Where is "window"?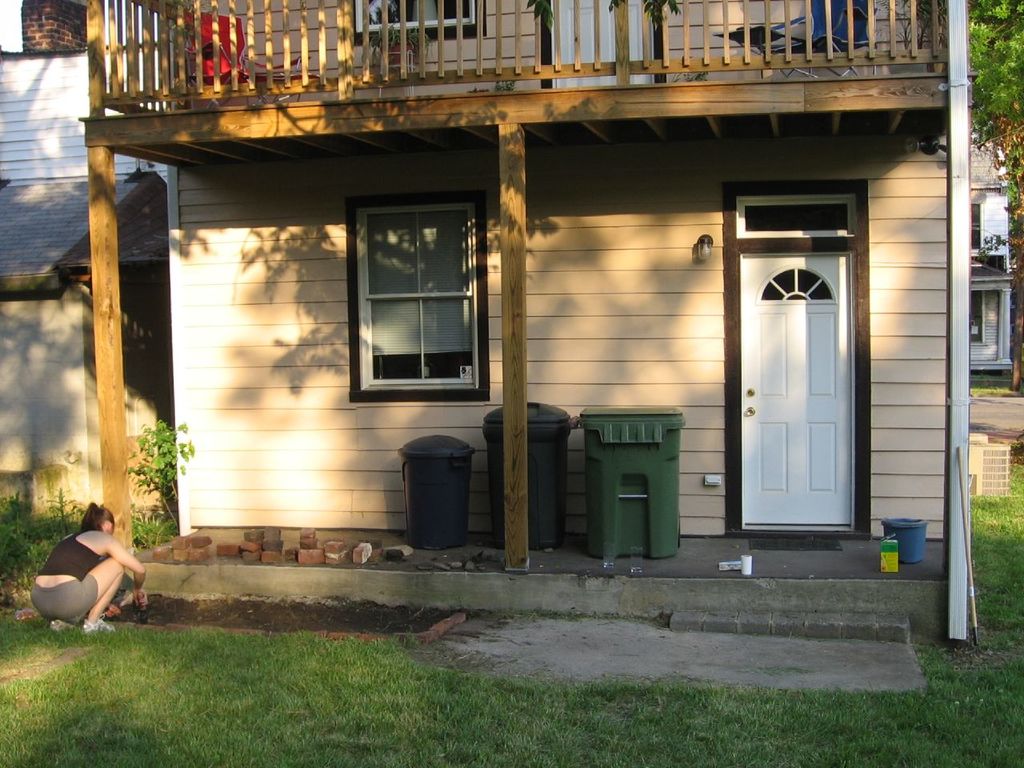
354,0,487,45.
